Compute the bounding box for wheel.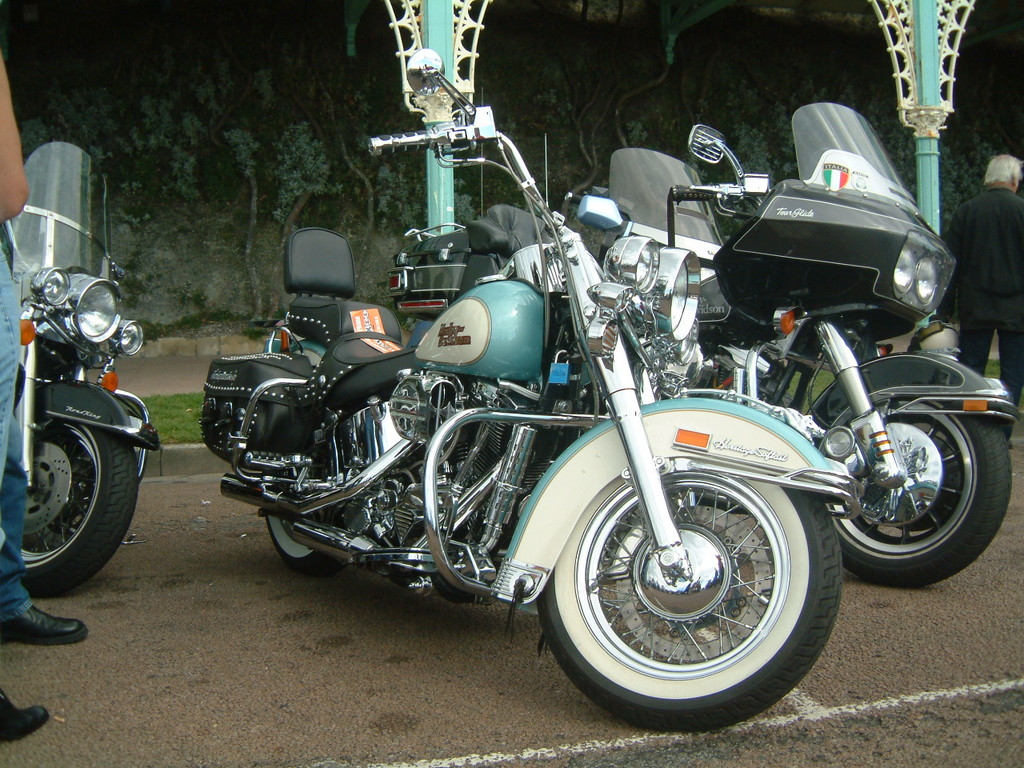
locate(18, 425, 137, 595).
